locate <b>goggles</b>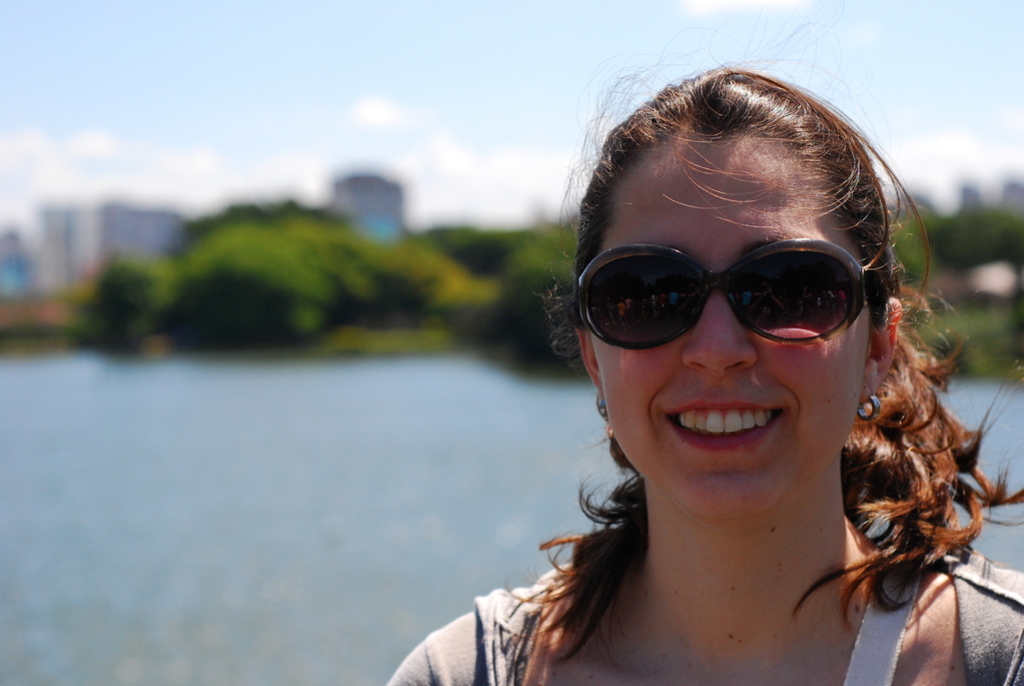
detection(583, 227, 873, 347)
